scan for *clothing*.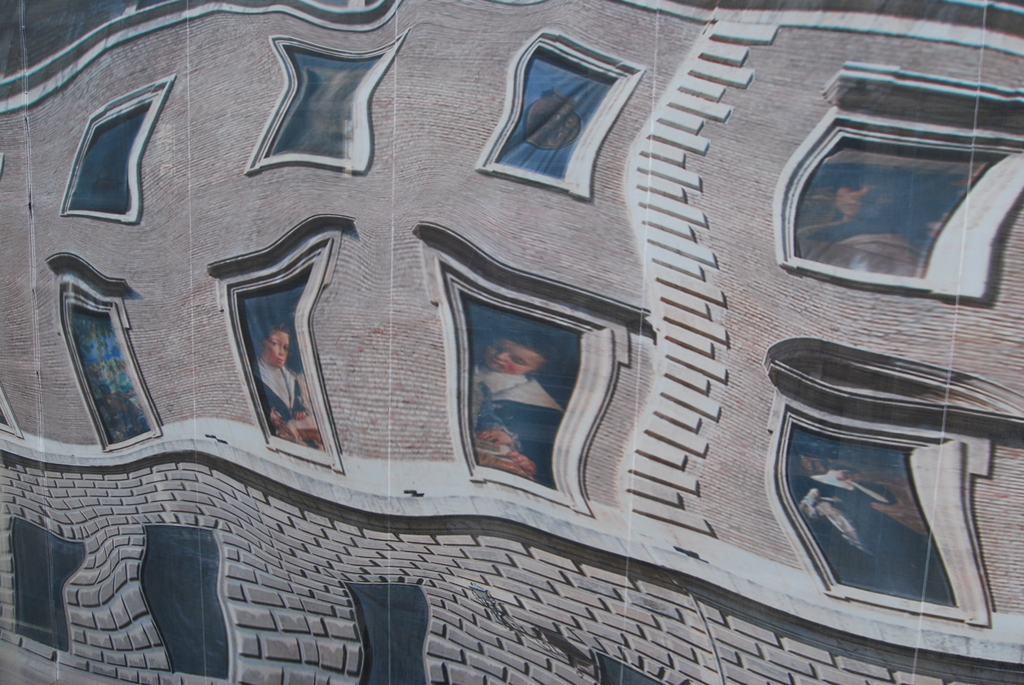
Scan result: bbox=[470, 365, 564, 464].
